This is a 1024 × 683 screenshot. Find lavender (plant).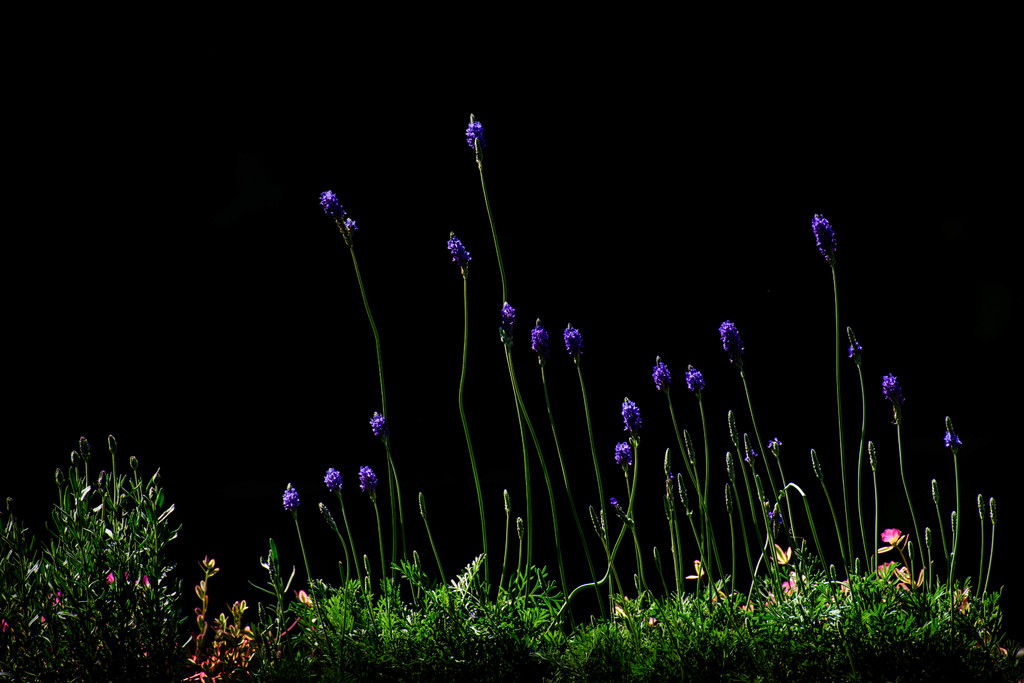
Bounding box: <region>360, 467, 380, 494</region>.
